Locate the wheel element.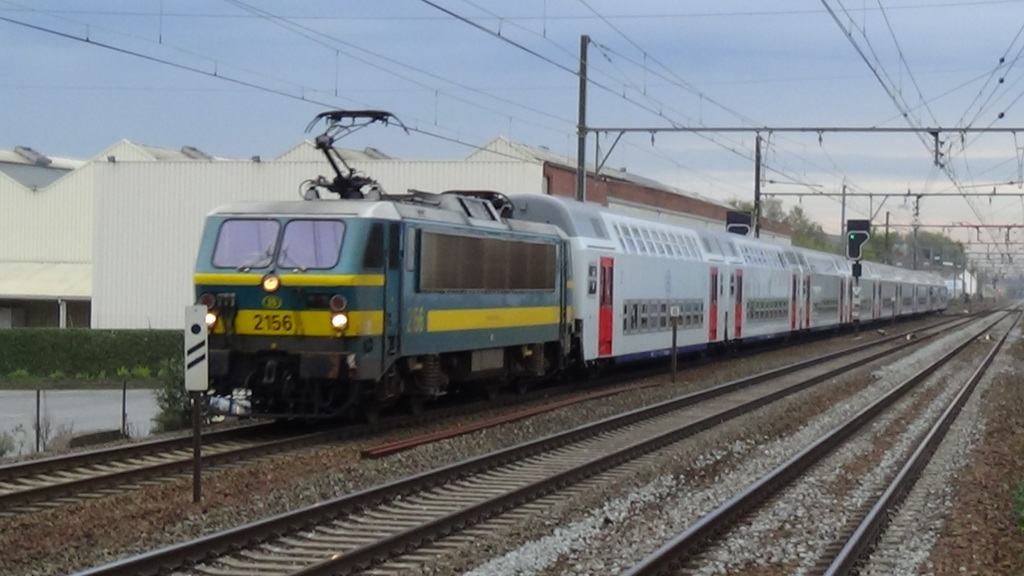
Element bbox: bbox(515, 379, 527, 398).
